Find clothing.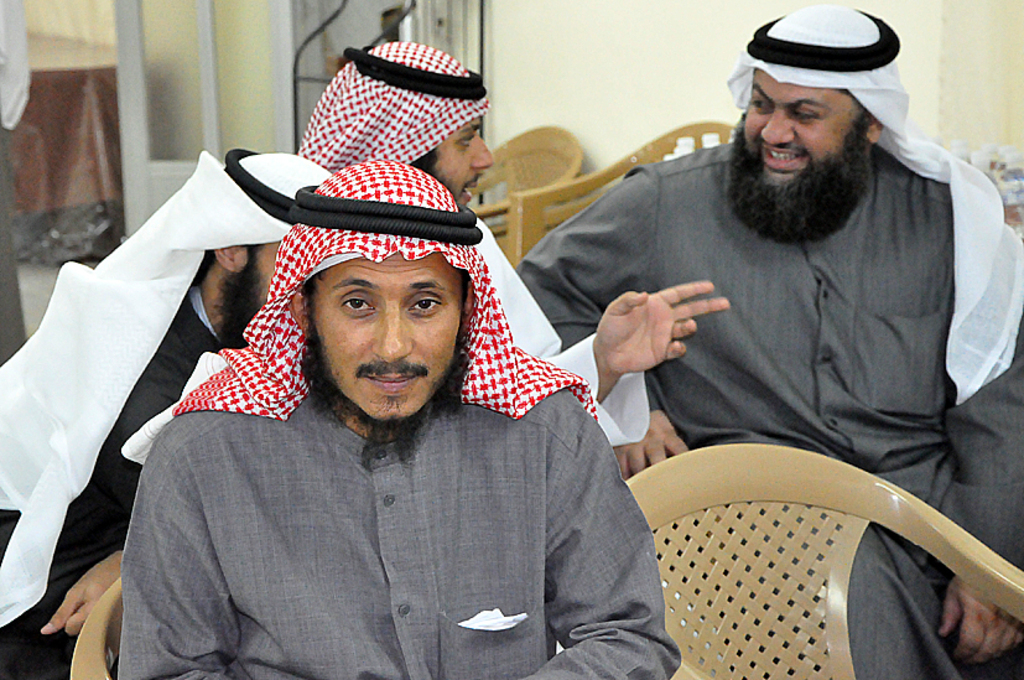
[x1=0, y1=152, x2=339, y2=679].
